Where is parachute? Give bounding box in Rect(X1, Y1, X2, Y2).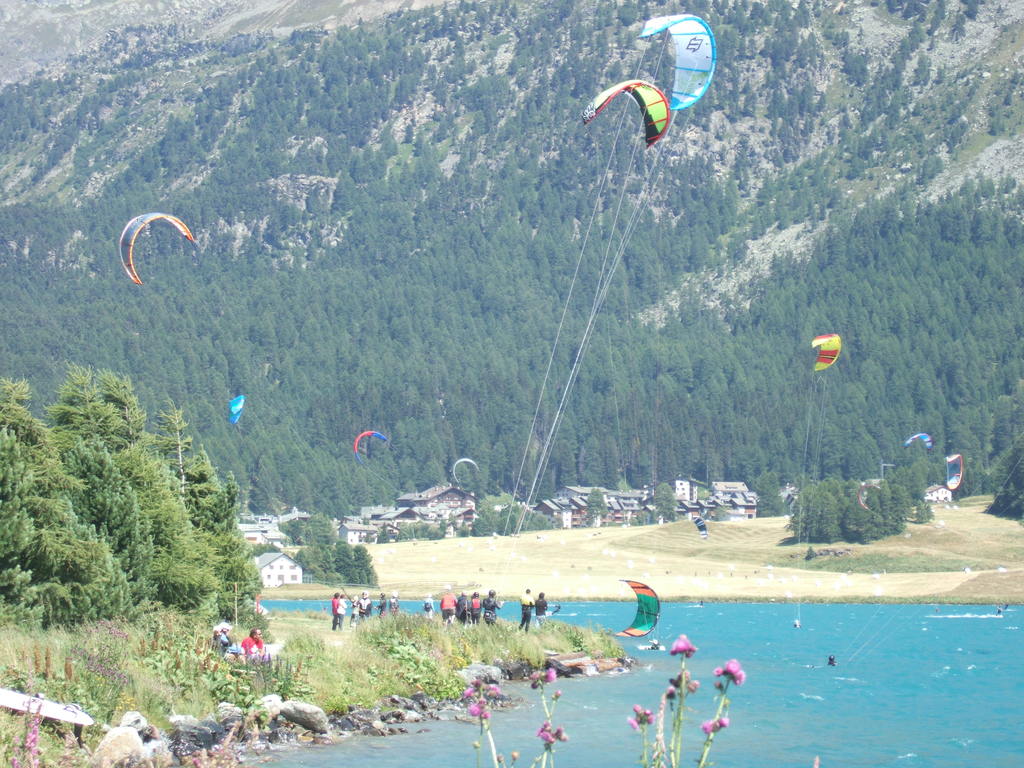
Rect(350, 430, 392, 472).
